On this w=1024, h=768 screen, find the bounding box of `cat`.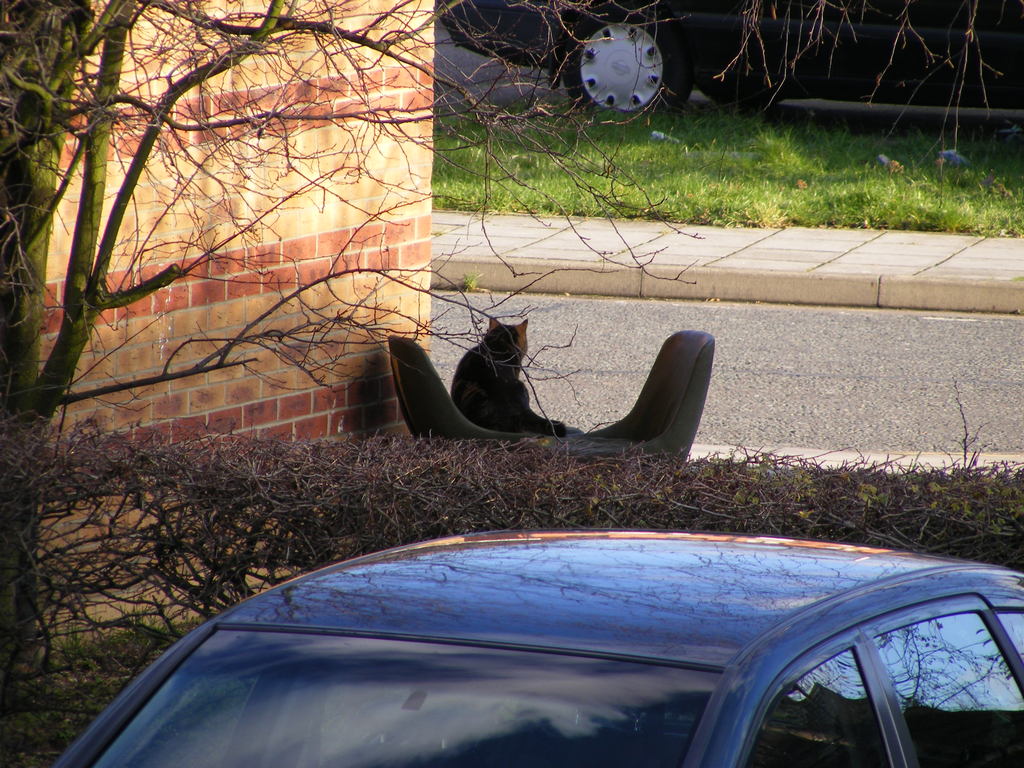
Bounding box: bbox=(451, 312, 568, 437).
